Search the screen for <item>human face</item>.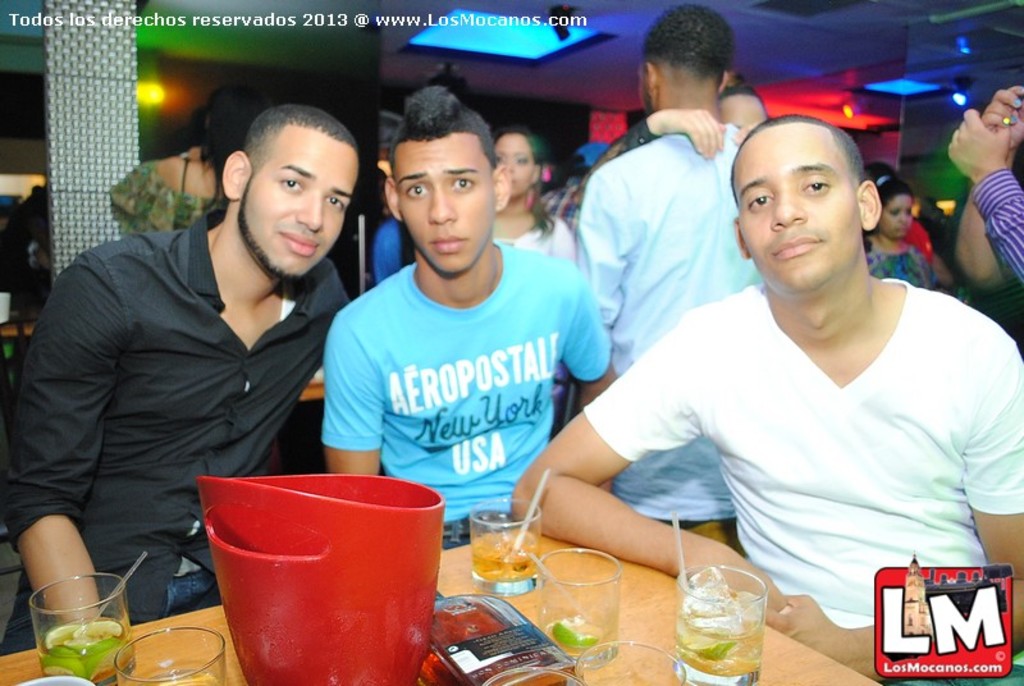
Found at (394, 136, 498, 280).
